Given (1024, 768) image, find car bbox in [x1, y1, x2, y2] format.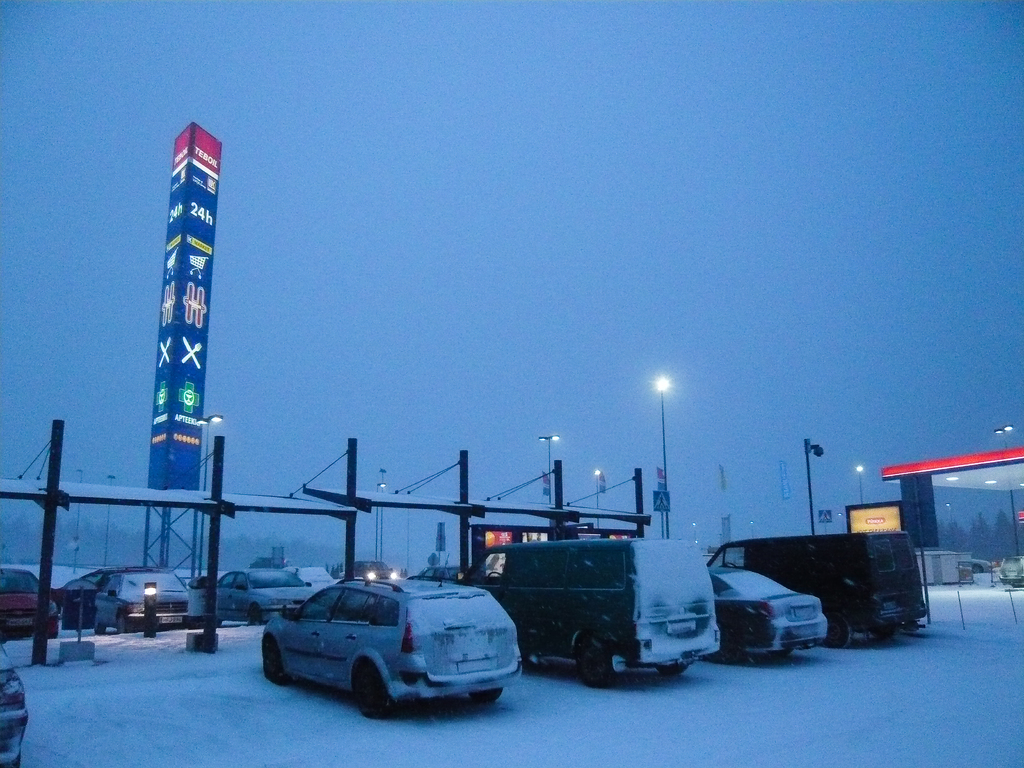
[0, 560, 58, 638].
